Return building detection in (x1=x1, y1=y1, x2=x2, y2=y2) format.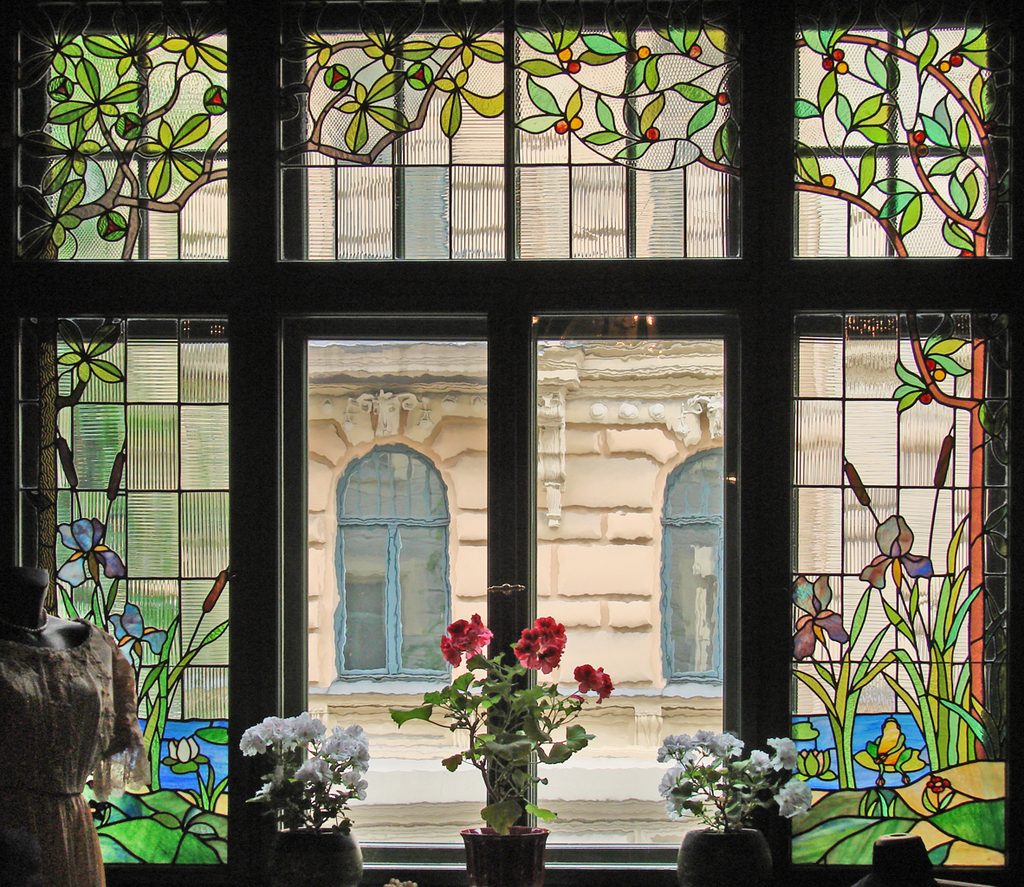
(x1=181, y1=32, x2=984, y2=728).
